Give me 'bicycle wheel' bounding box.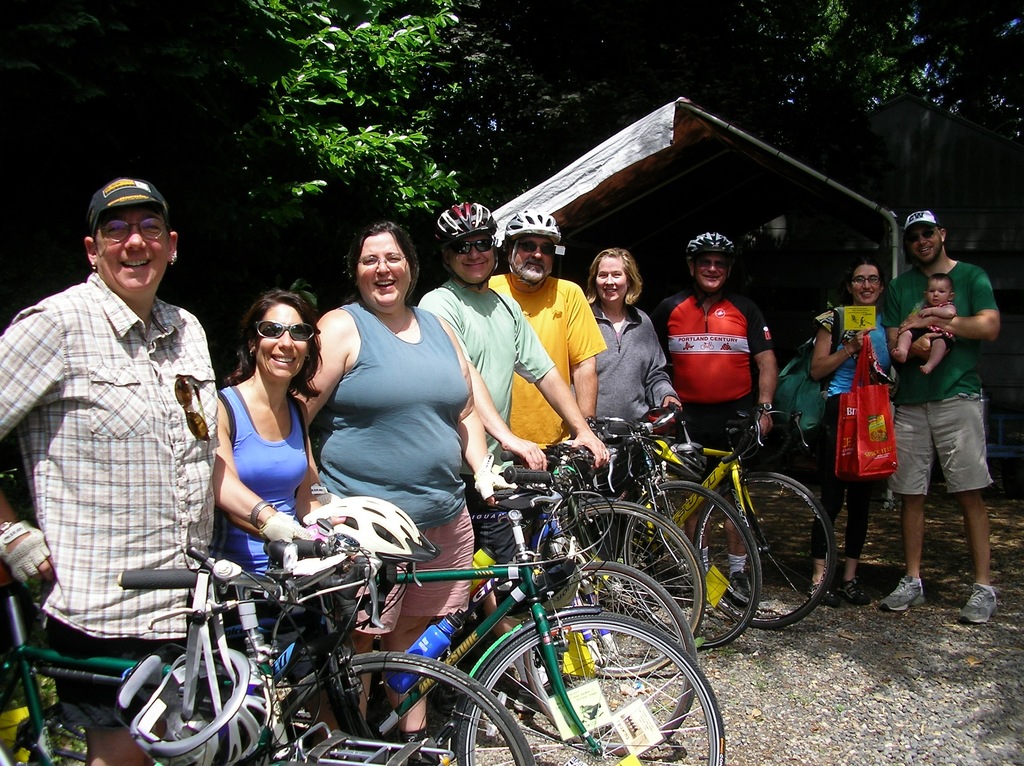
[281,646,532,765].
